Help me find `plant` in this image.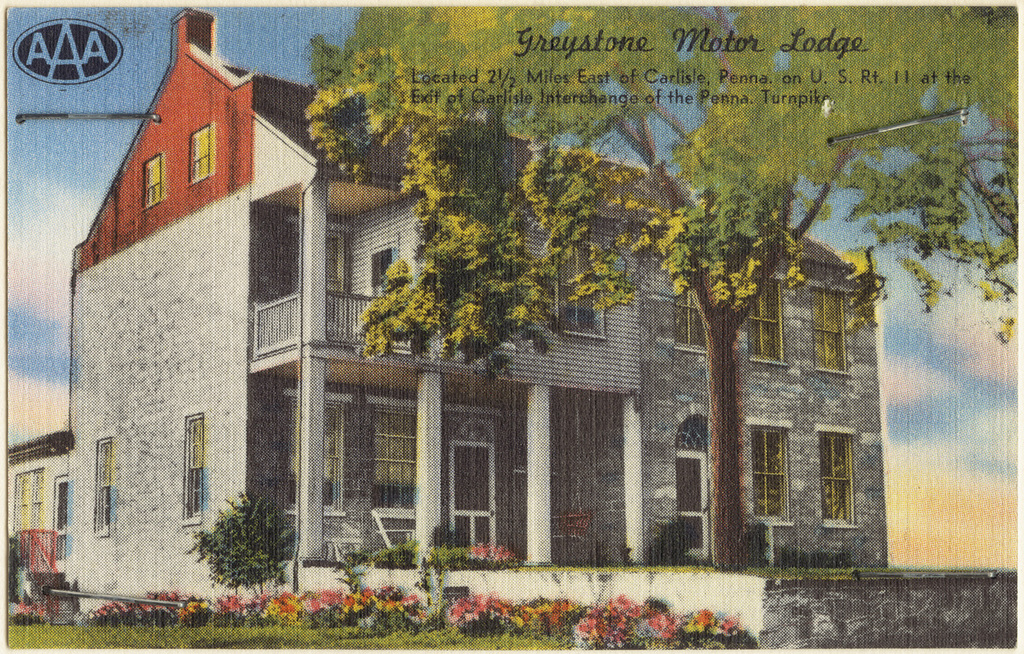
Found it: l=347, t=540, r=426, b=565.
